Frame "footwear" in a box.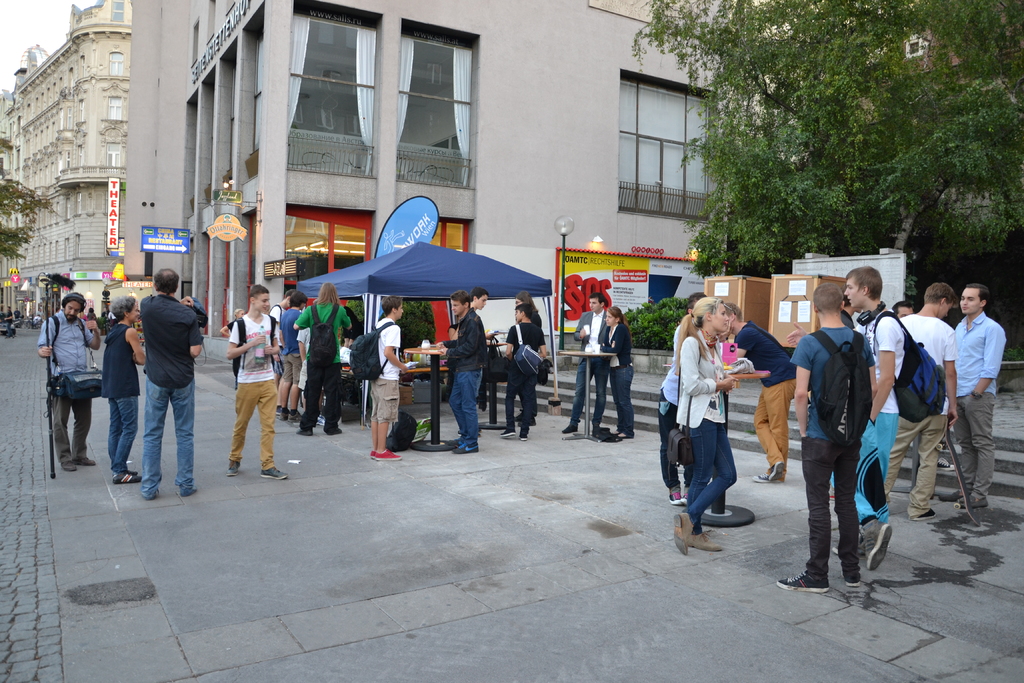
select_region(840, 567, 858, 588).
